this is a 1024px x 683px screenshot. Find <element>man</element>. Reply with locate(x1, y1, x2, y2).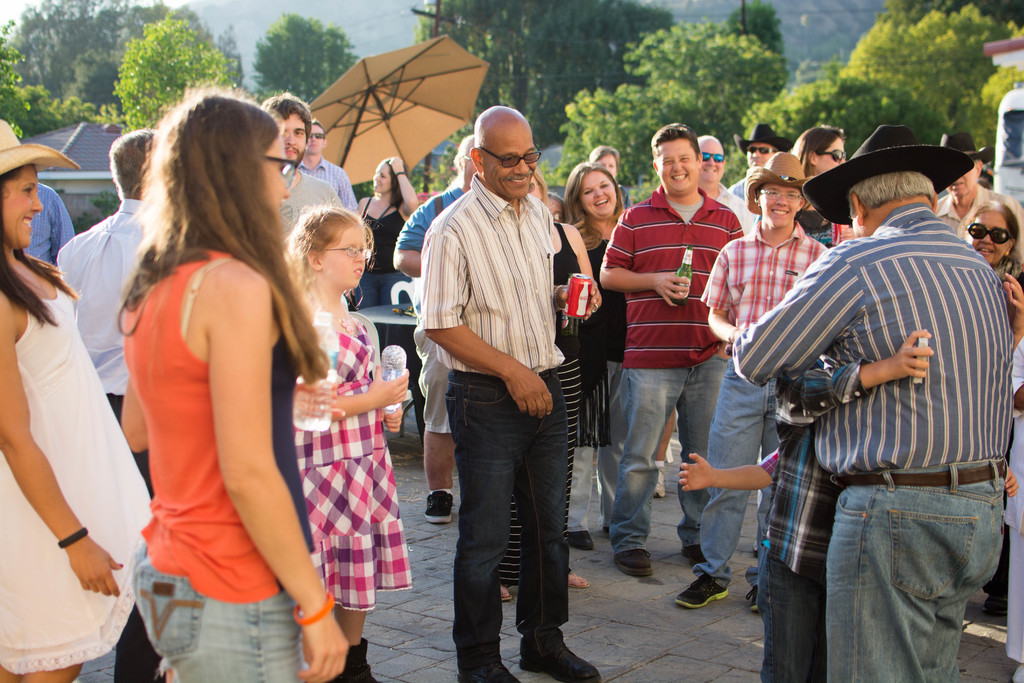
locate(934, 126, 1023, 266).
